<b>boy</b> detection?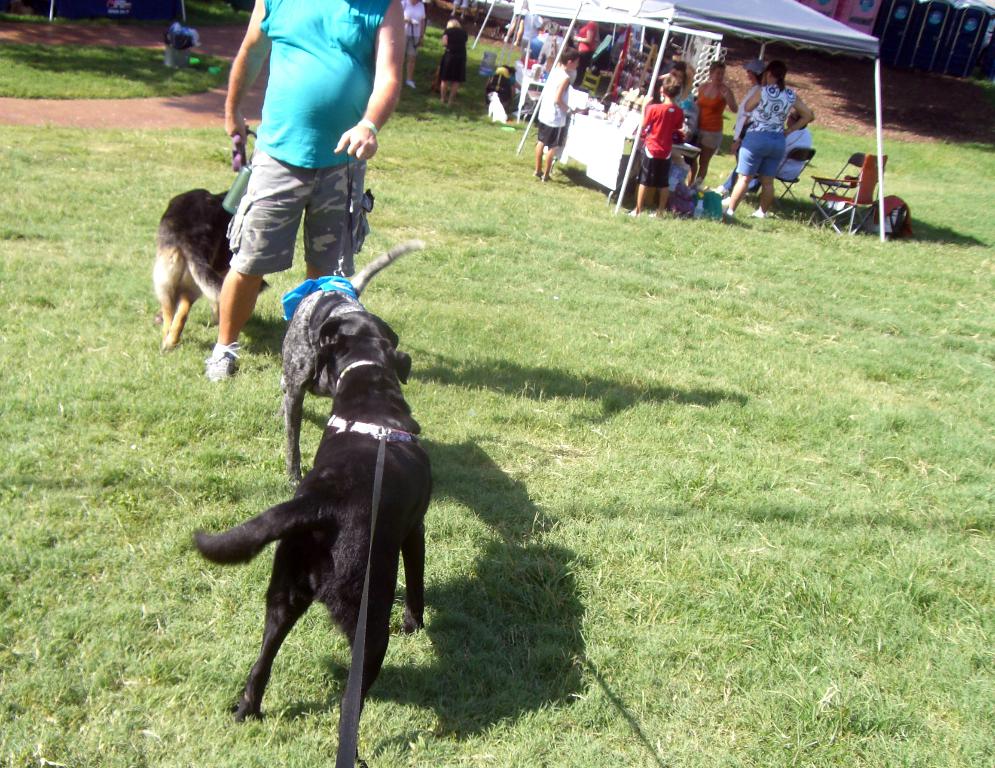
622 73 684 220
